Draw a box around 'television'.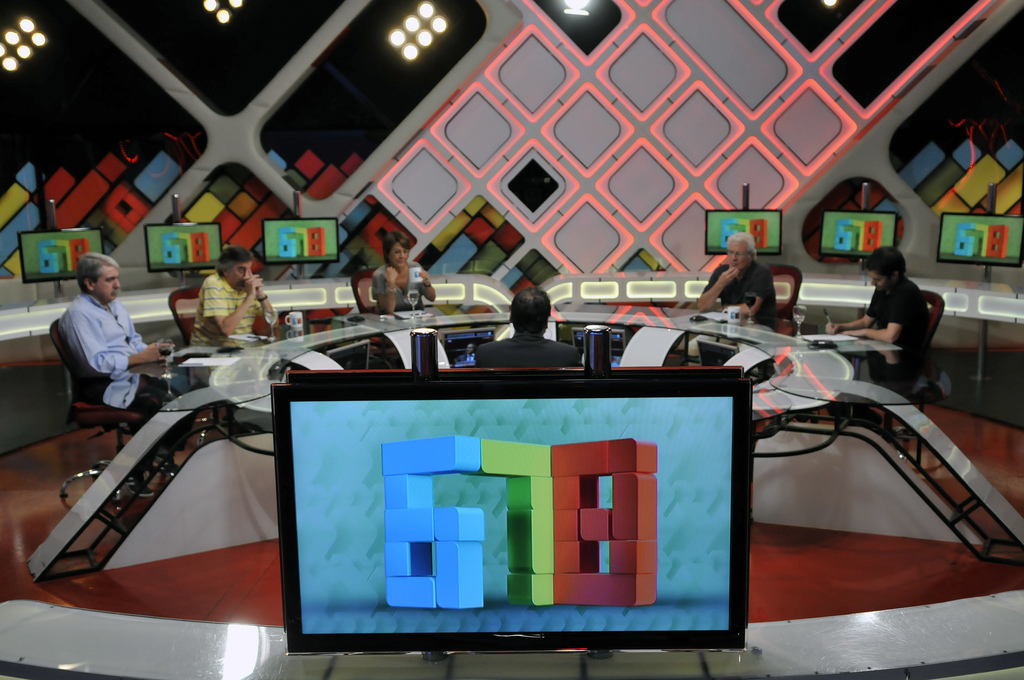
<bbox>18, 229, 105, 281</bbox>.
